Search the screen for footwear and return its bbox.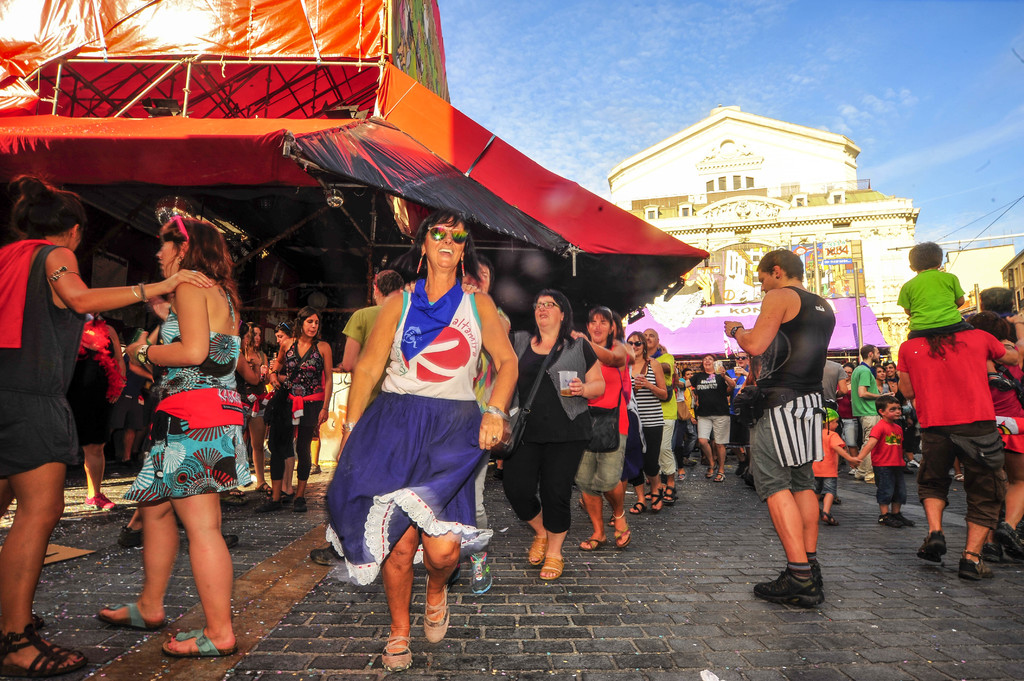
Found: pyautogui.locateOnScreen(628, 499, 644, 516).
